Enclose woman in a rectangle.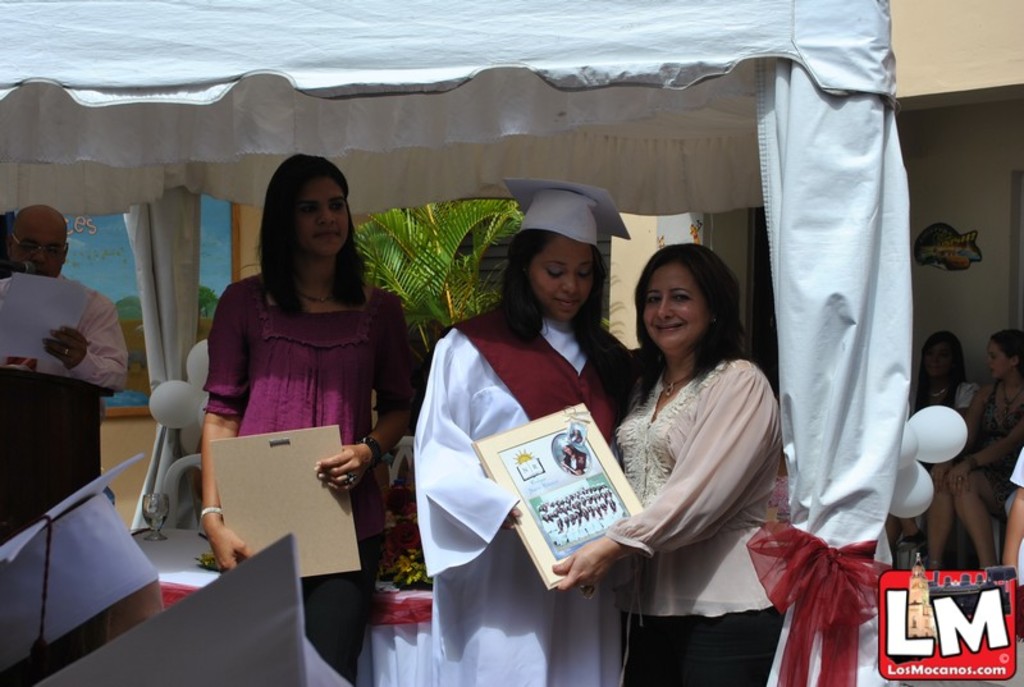
589:237:796:673.
